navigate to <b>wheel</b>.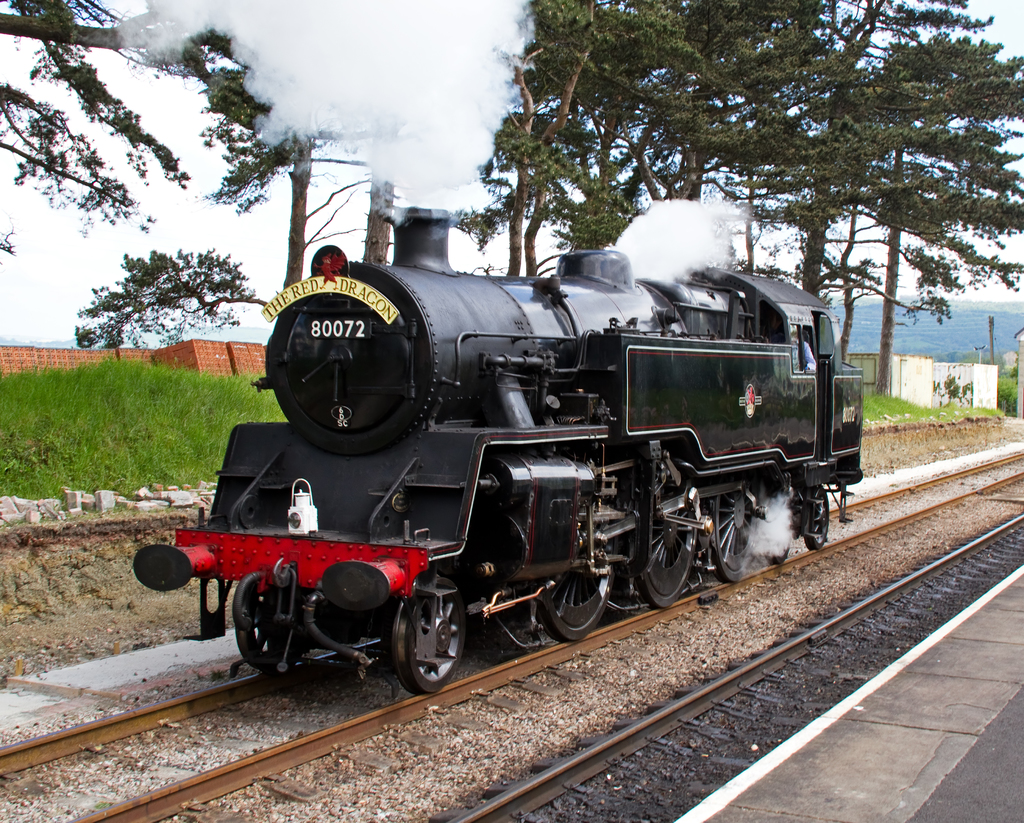
Navigation target: BBox(538, 567, 611, 645).
